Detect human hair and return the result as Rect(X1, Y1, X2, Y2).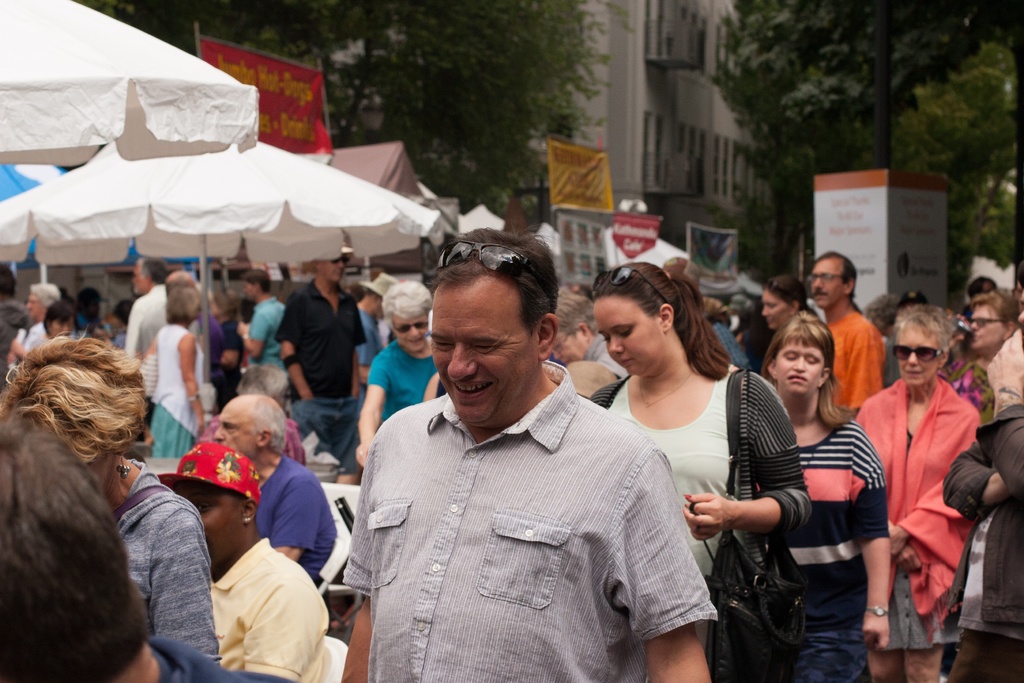
Rect(892, 313, 959, 382).
